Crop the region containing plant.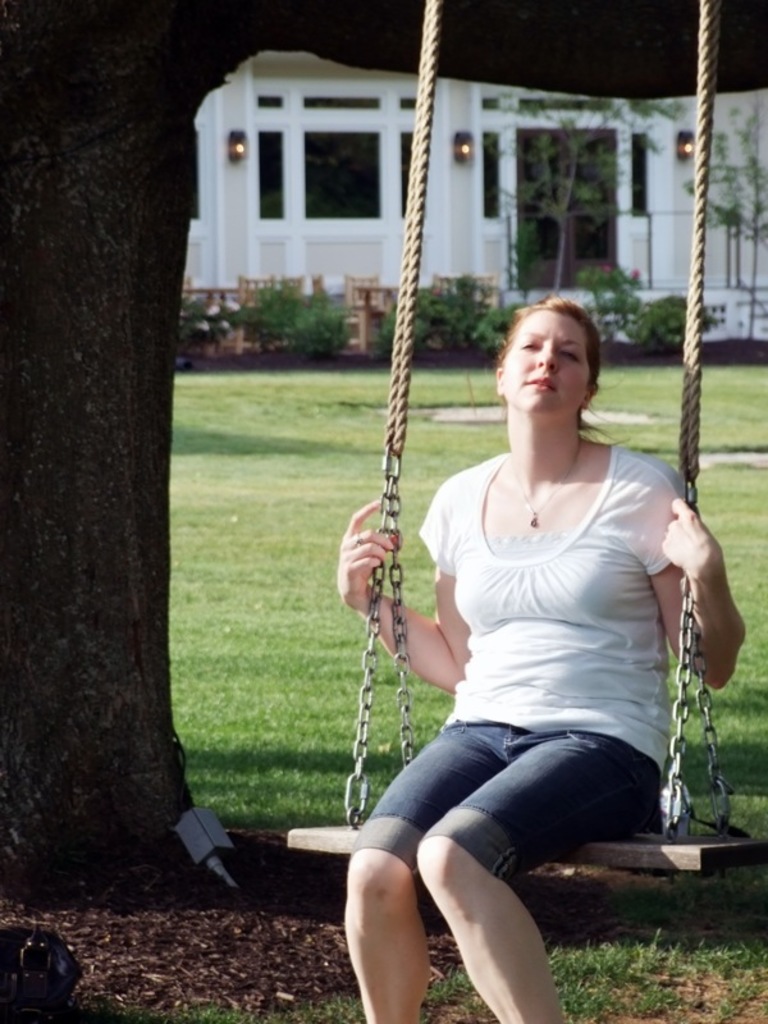
Crop region: (362,269,474,358).
